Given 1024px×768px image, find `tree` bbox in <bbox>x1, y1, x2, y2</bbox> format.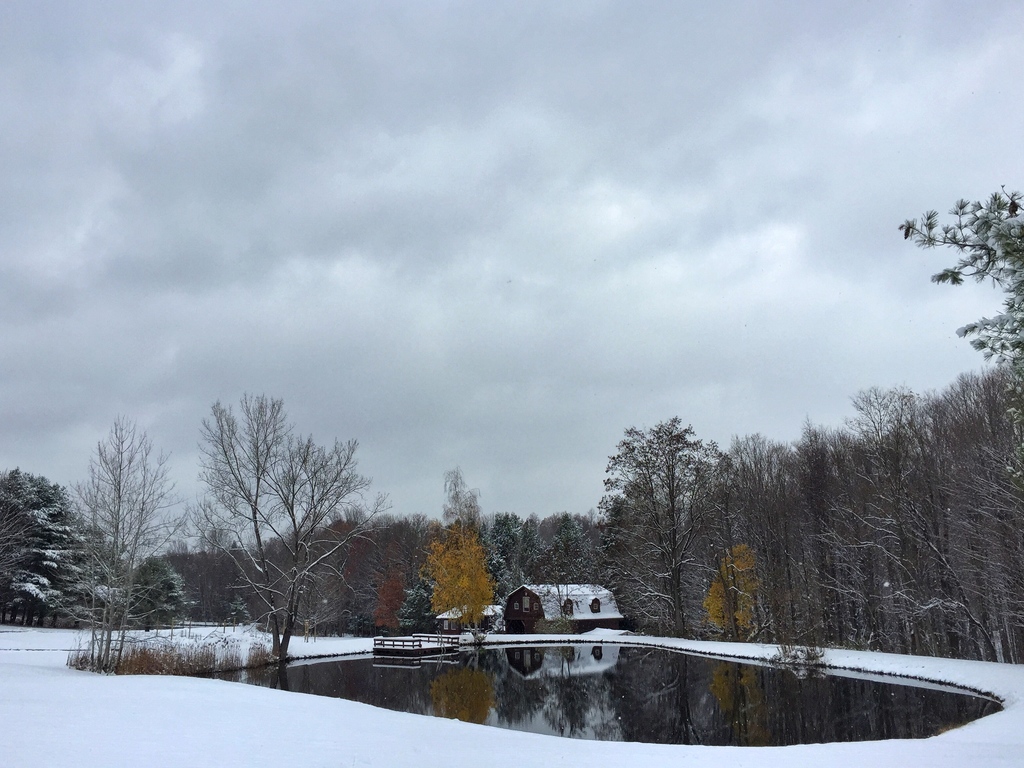
<bbox>595, 408, 731, 621</bbox>.
